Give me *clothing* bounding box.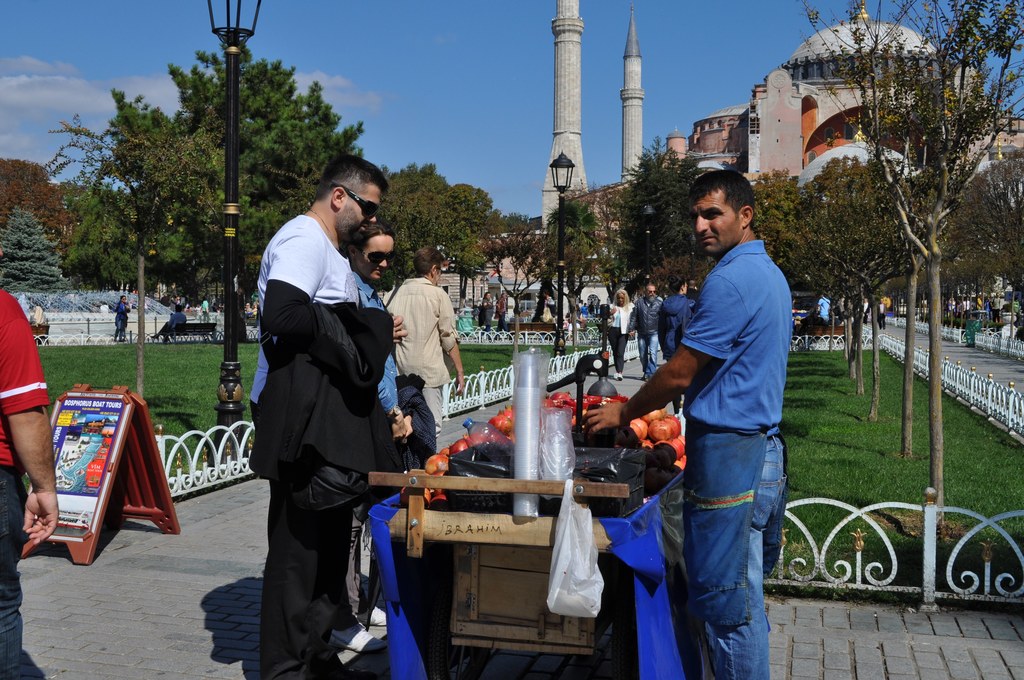
rect(380, 277, 456, 433).
